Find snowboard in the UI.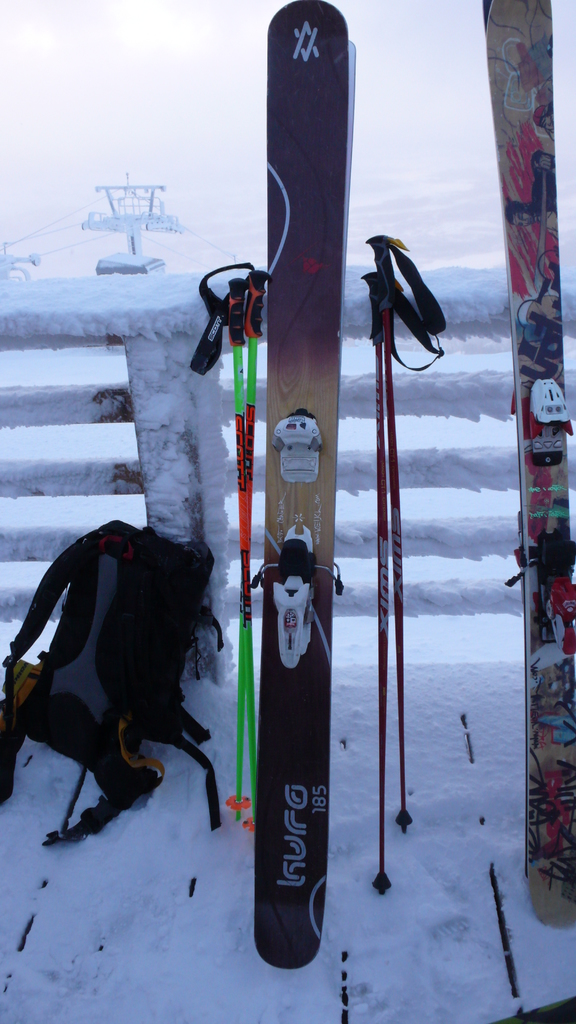
UI element at x1=180, y1=0, x2=361, y2=987.
